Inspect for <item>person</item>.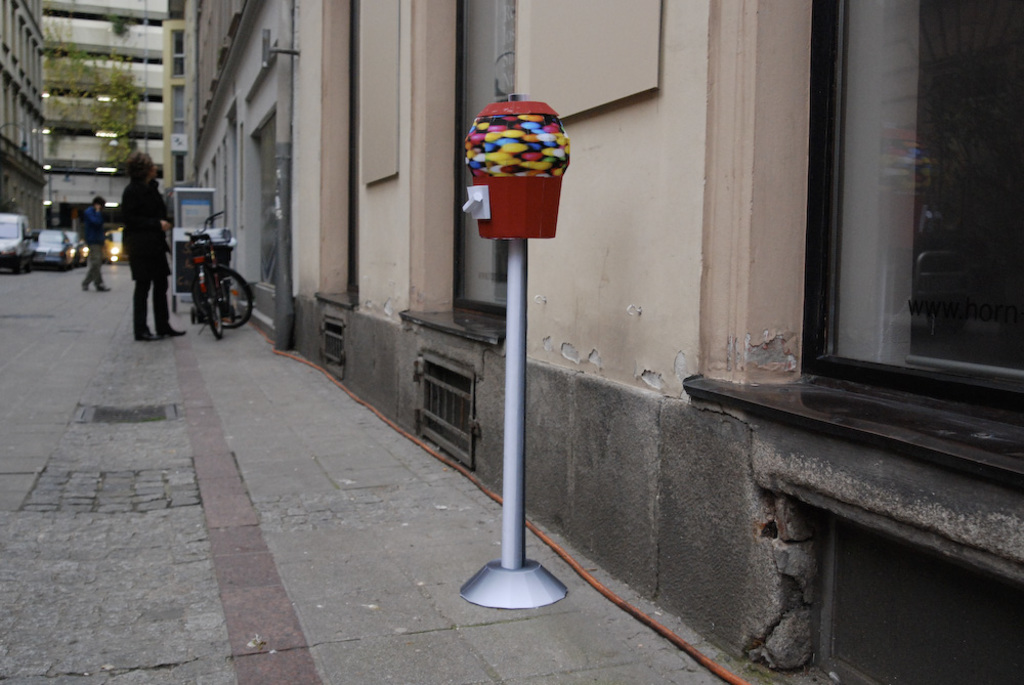
Inspection: BBox(114, 161, 164, 333).
